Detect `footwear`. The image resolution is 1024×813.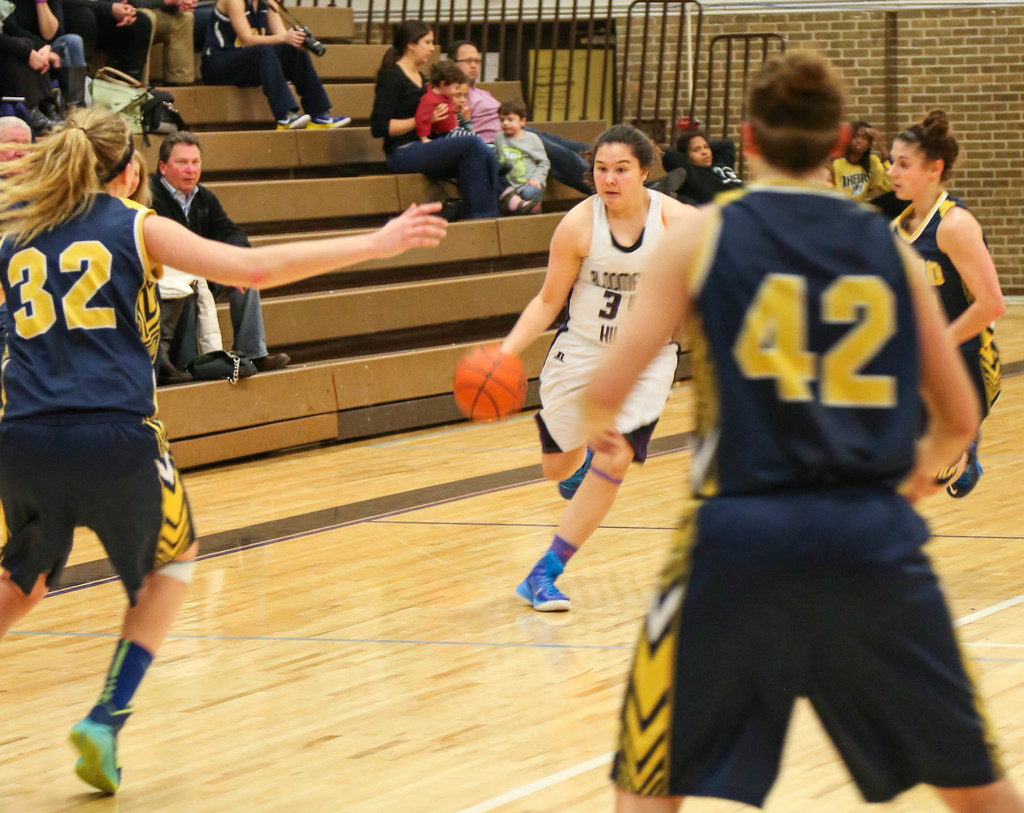
BBox(310, 110, 351, 127).
